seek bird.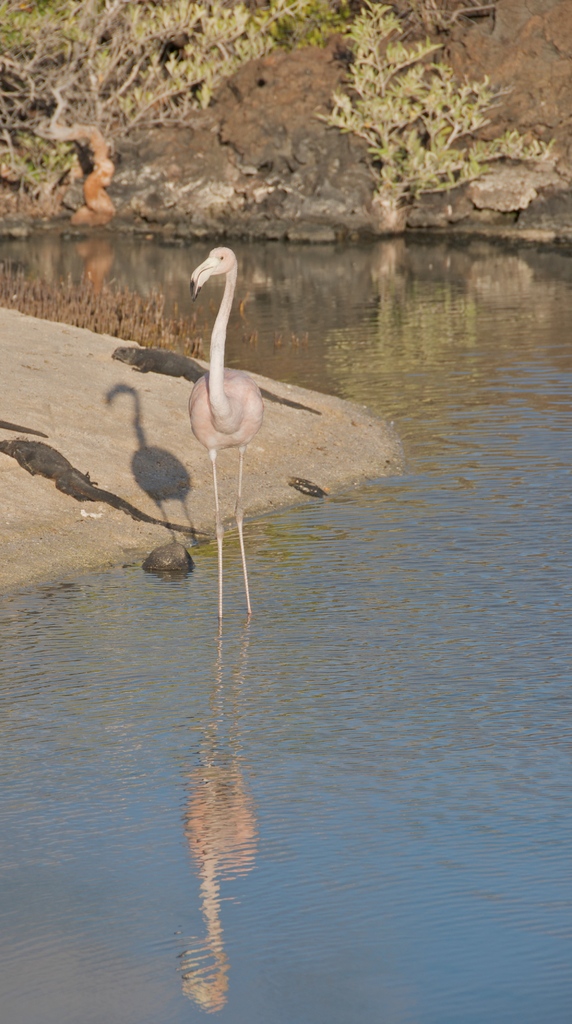
locate(138, 253, 302, 550).
